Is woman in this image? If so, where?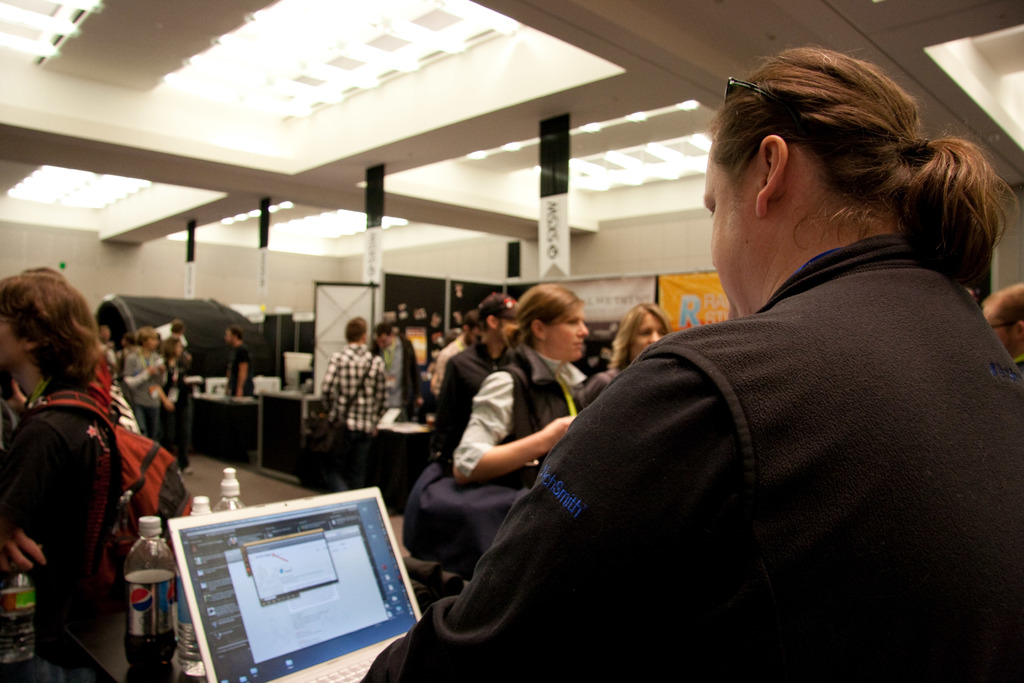
Yes, at [364, 31, 1023, 682].
